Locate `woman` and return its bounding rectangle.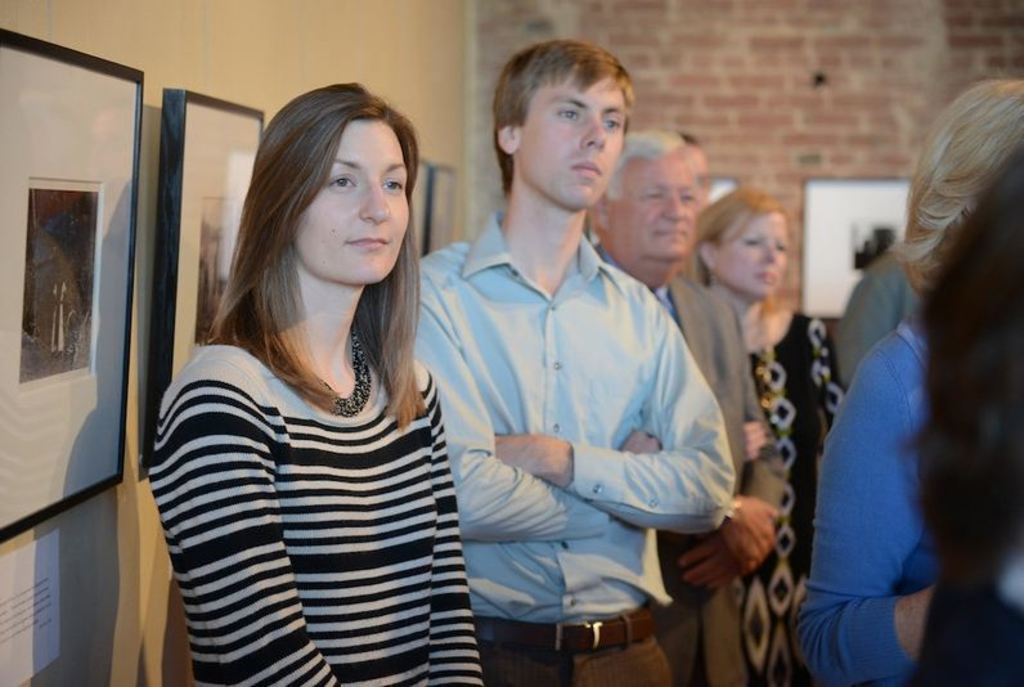
691:187:850:686.
